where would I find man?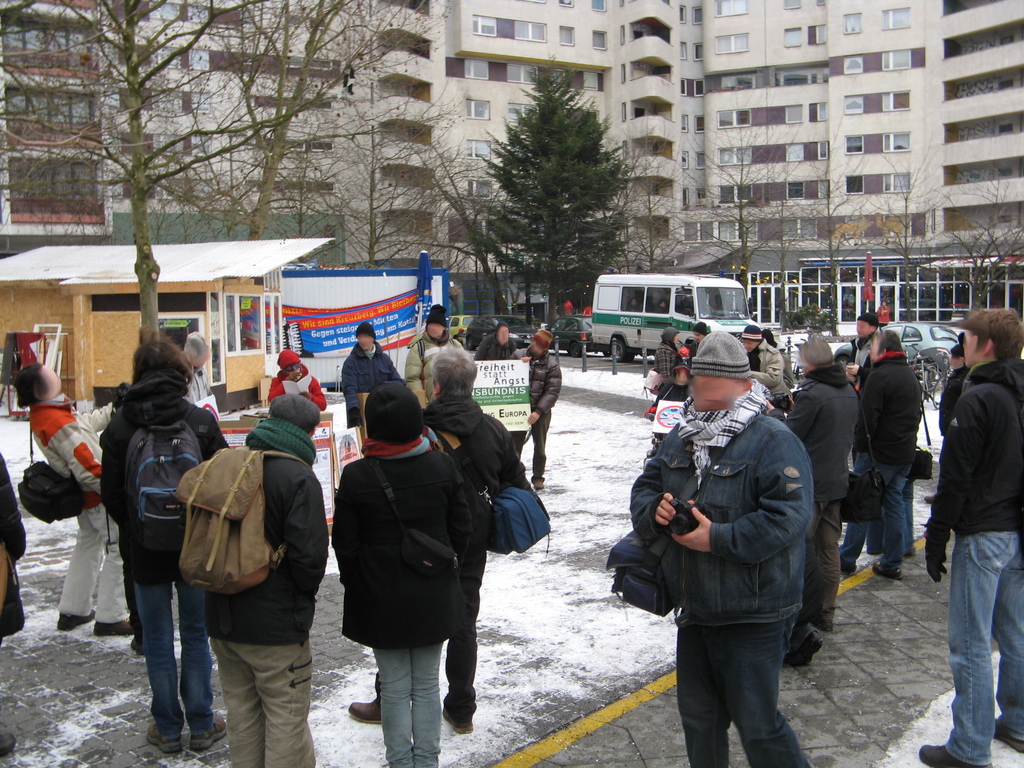
At [left=266, top=348, right=327, bottom=416].
